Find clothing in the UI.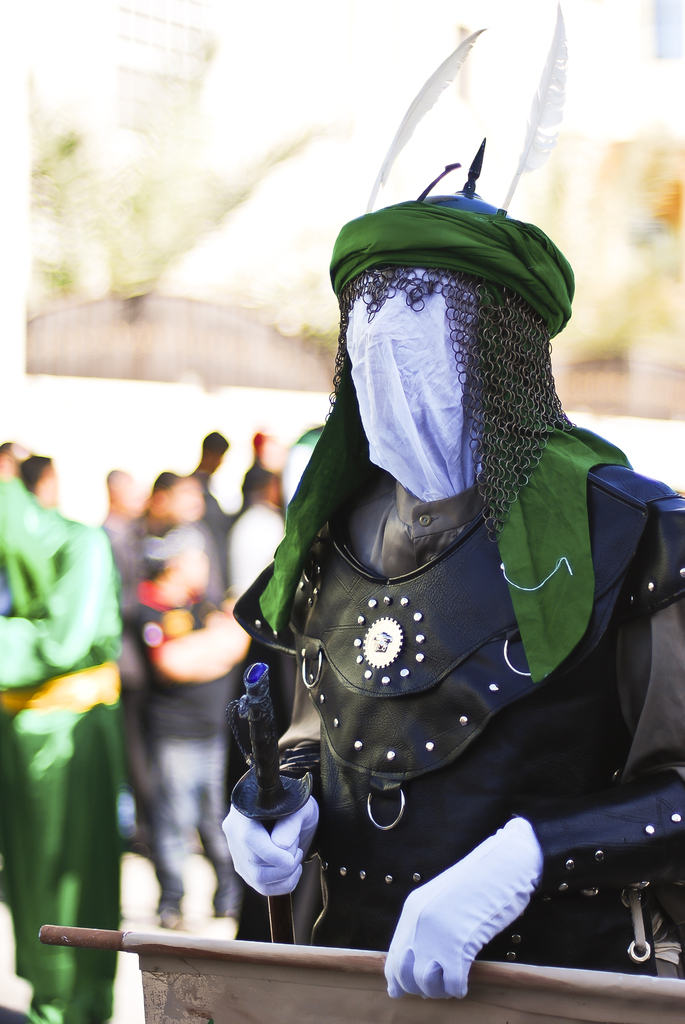
UI element at BBox(4, 430, 684, 1023).
